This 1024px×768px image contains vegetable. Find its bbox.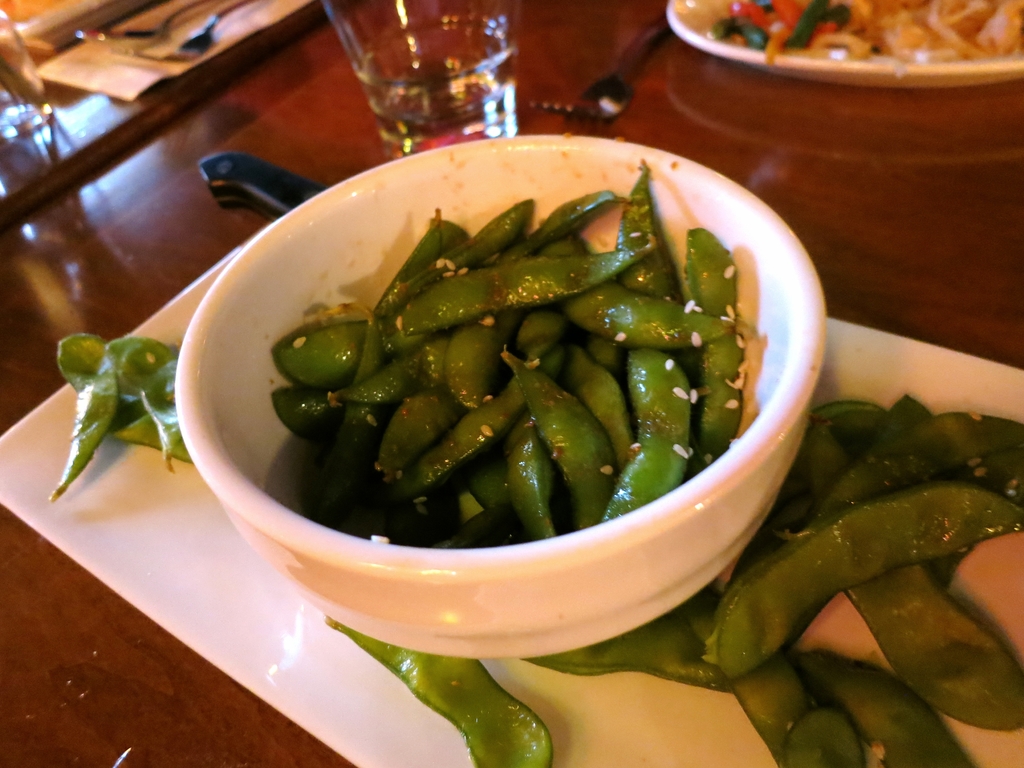
[x1=47, y1=335, x2=196, y2=502].
